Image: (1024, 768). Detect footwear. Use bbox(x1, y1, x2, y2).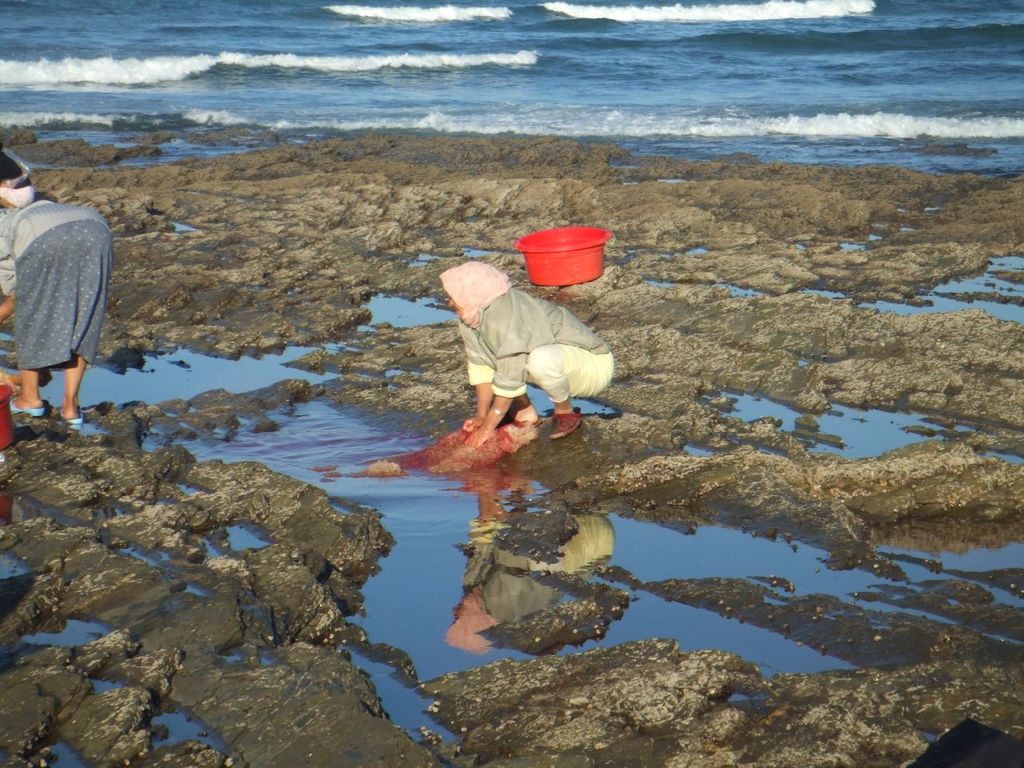
bbox(551, 404, 591, 446).
